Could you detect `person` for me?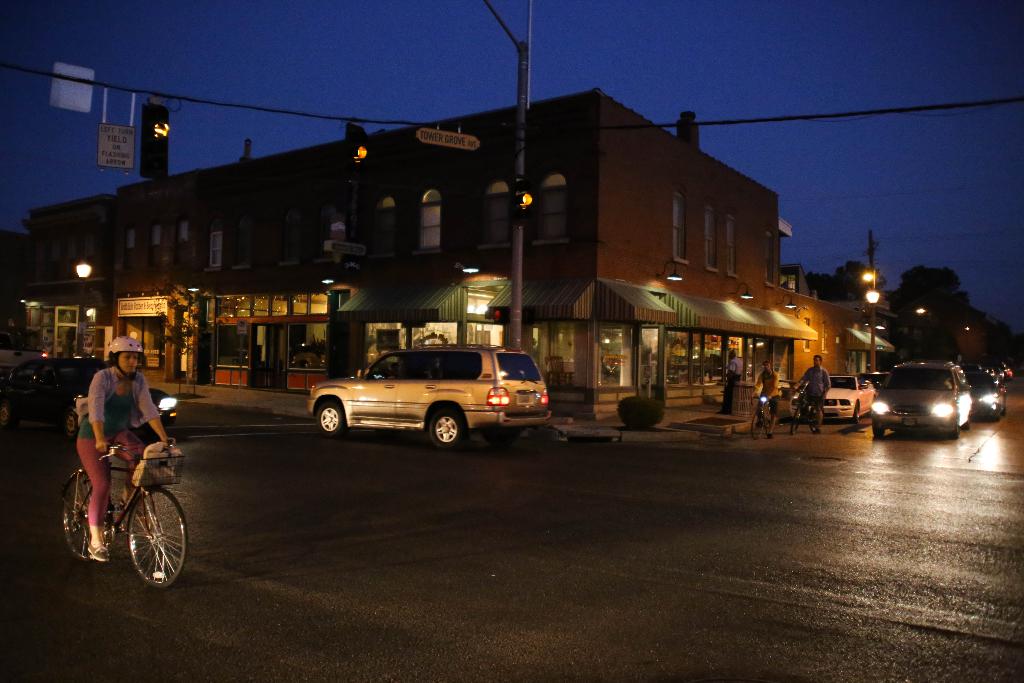
Detection result: [left=748, top=359, right=781, bottom=439].
